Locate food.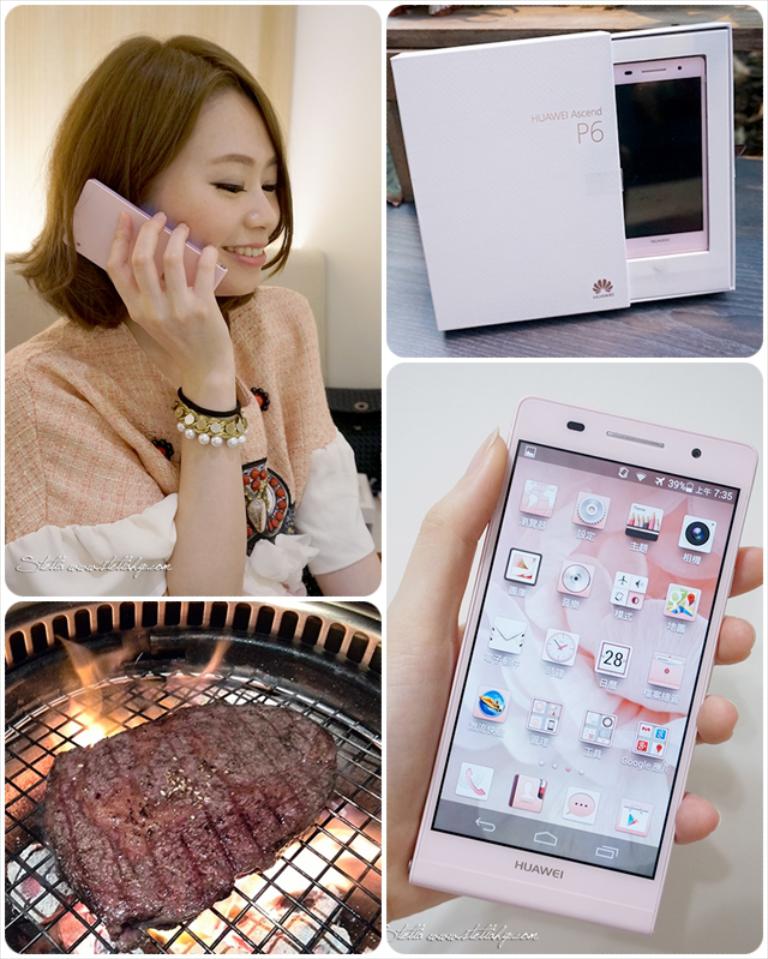
Bounding box: region(53, 682, 371, 927).
